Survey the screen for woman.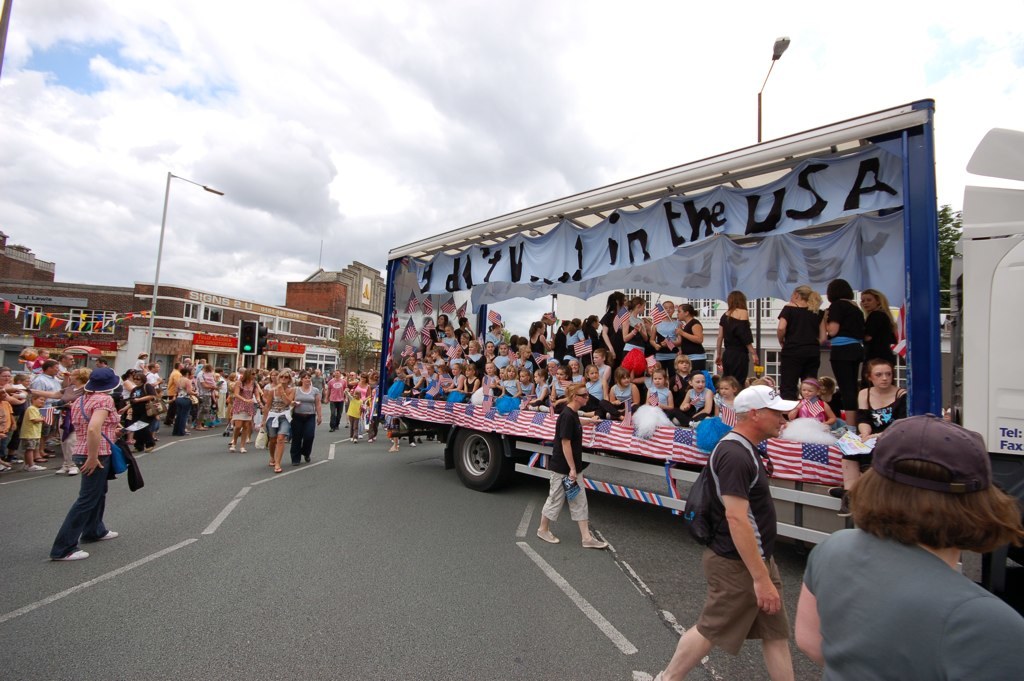
Survey found: 792,410,1019,680.
